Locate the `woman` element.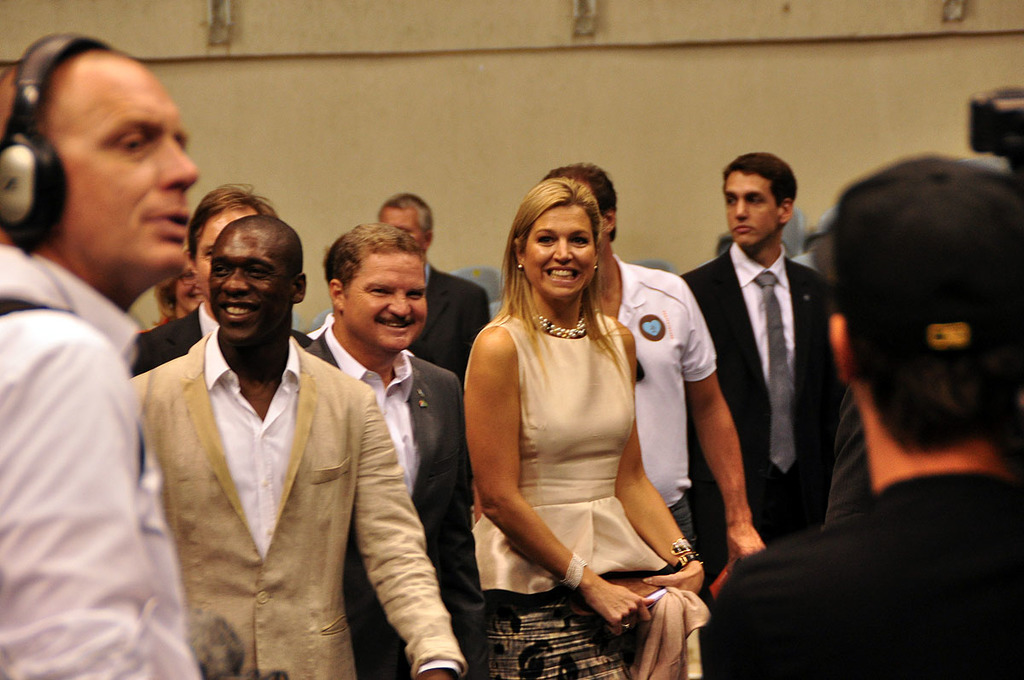
Element bbox: (x1=463, y1=166, x2=702, y2=661).
